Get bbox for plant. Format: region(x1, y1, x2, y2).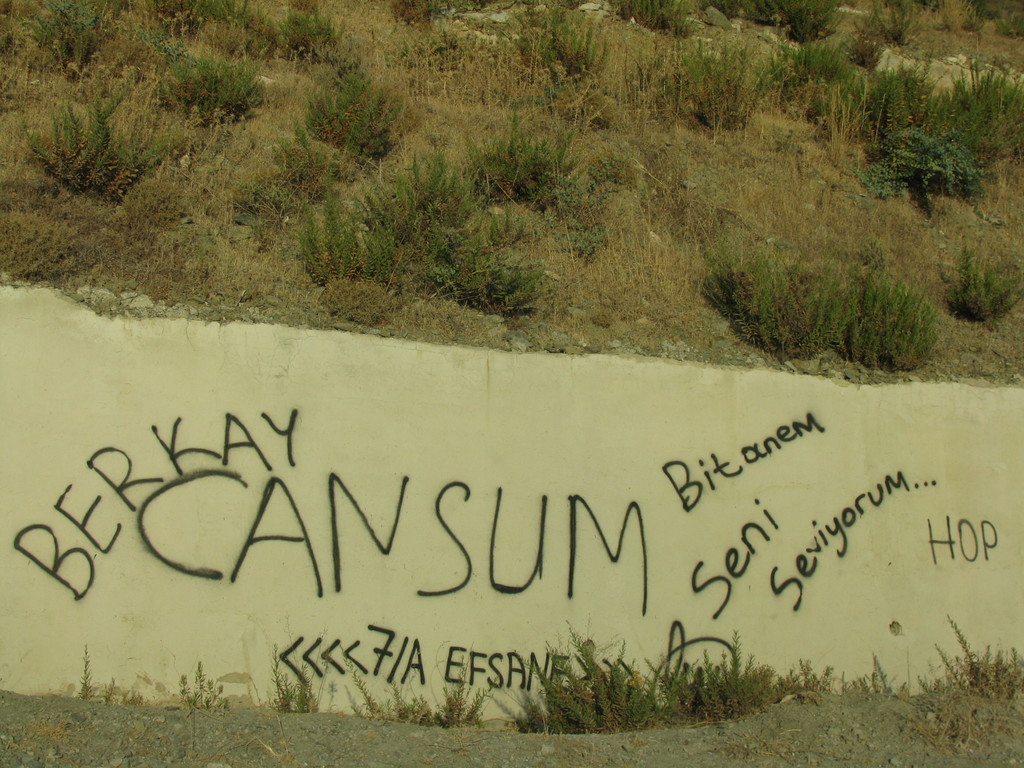
region(509, 616, 662, 732).
